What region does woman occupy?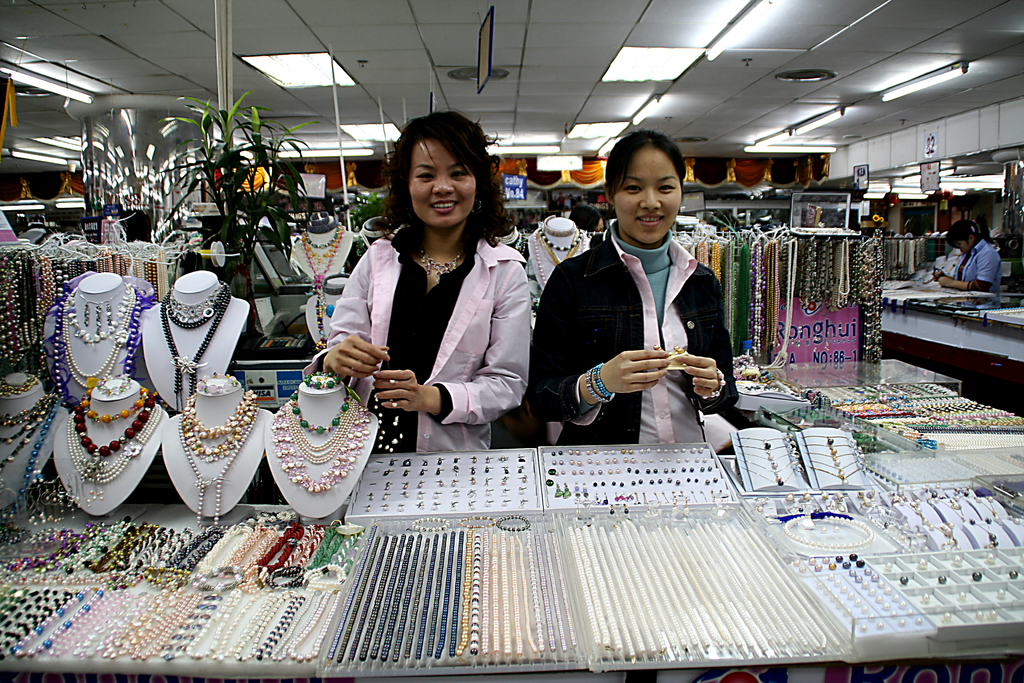
region(931, 221, 1004, 295).
